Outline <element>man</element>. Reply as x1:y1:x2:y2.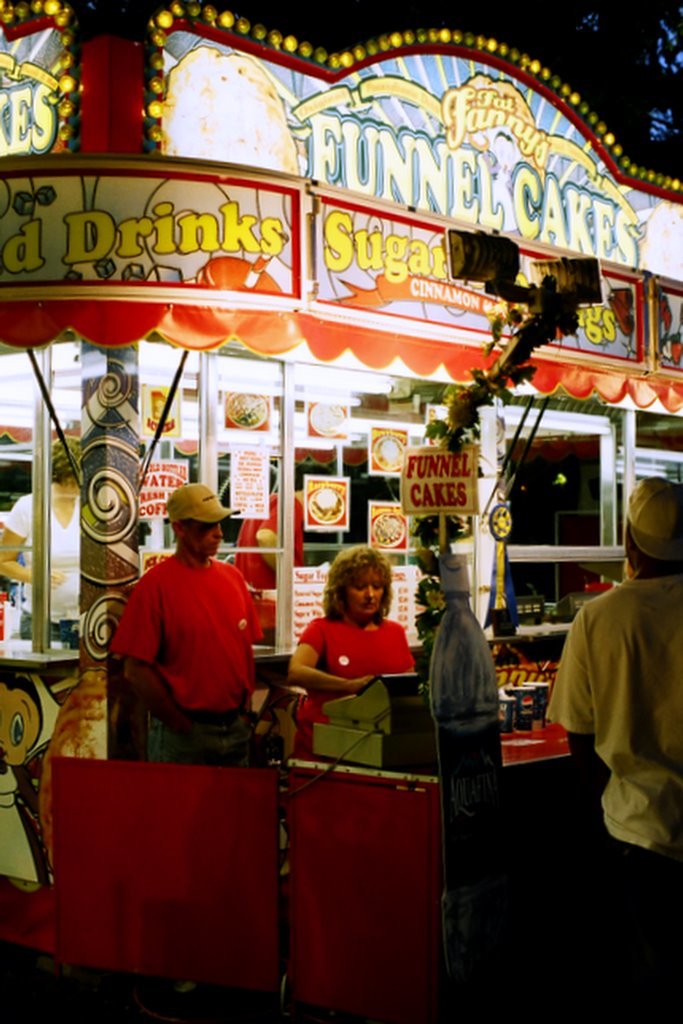
98:493:281:779.
